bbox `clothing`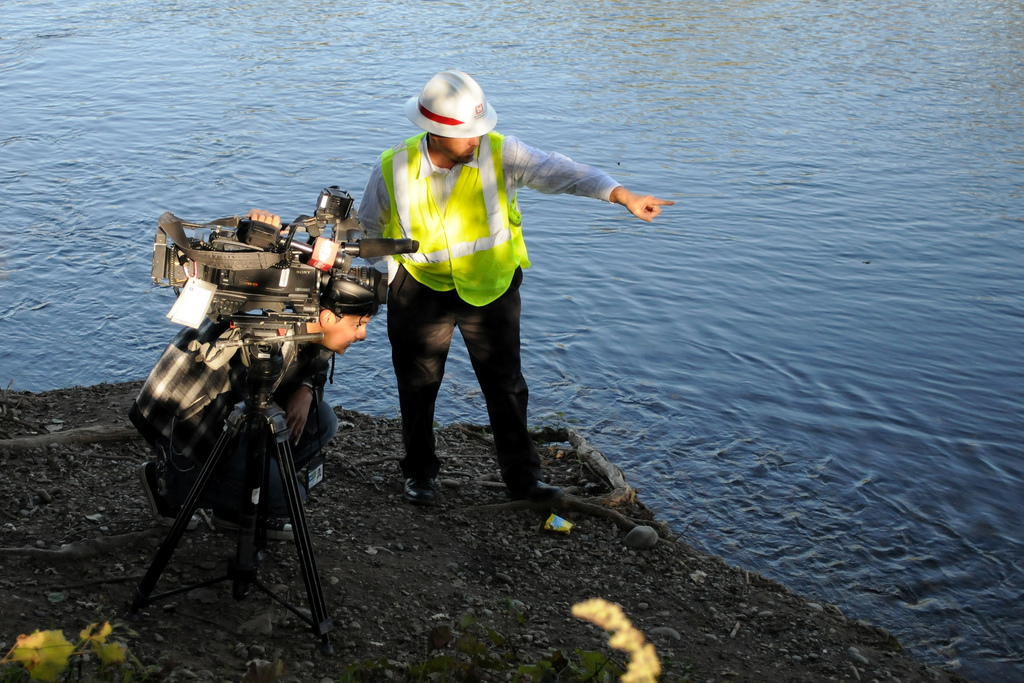
detection(333, 109, 641, 504)
